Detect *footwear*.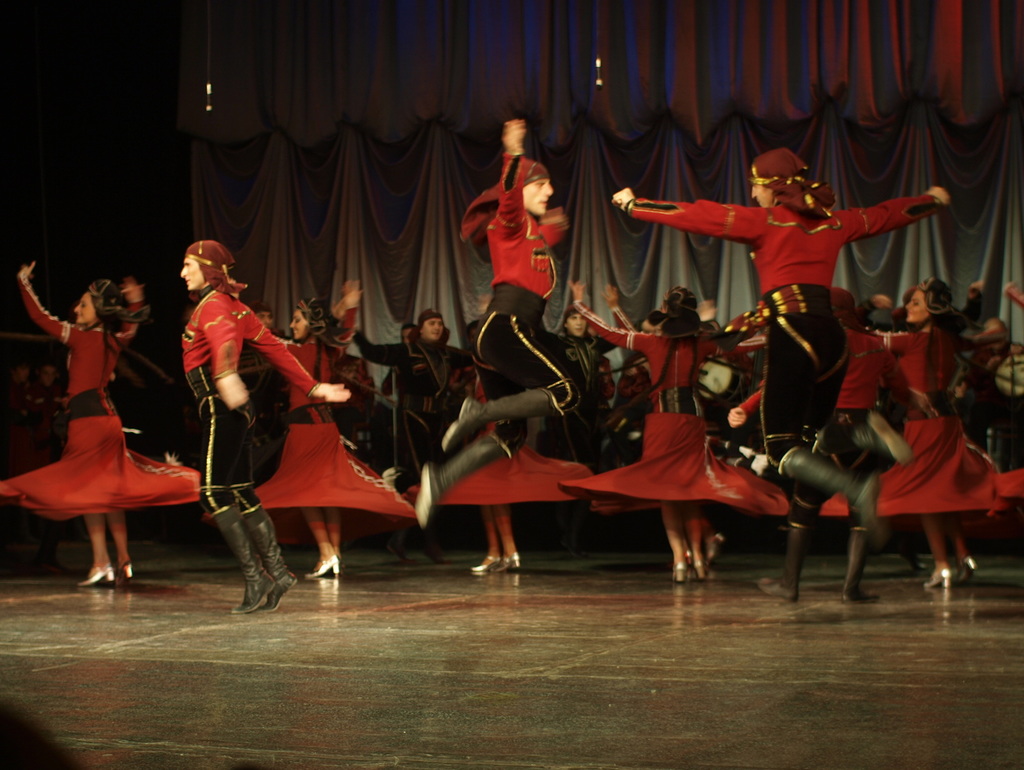
Detected at crop(782, 445, 875, 530).
